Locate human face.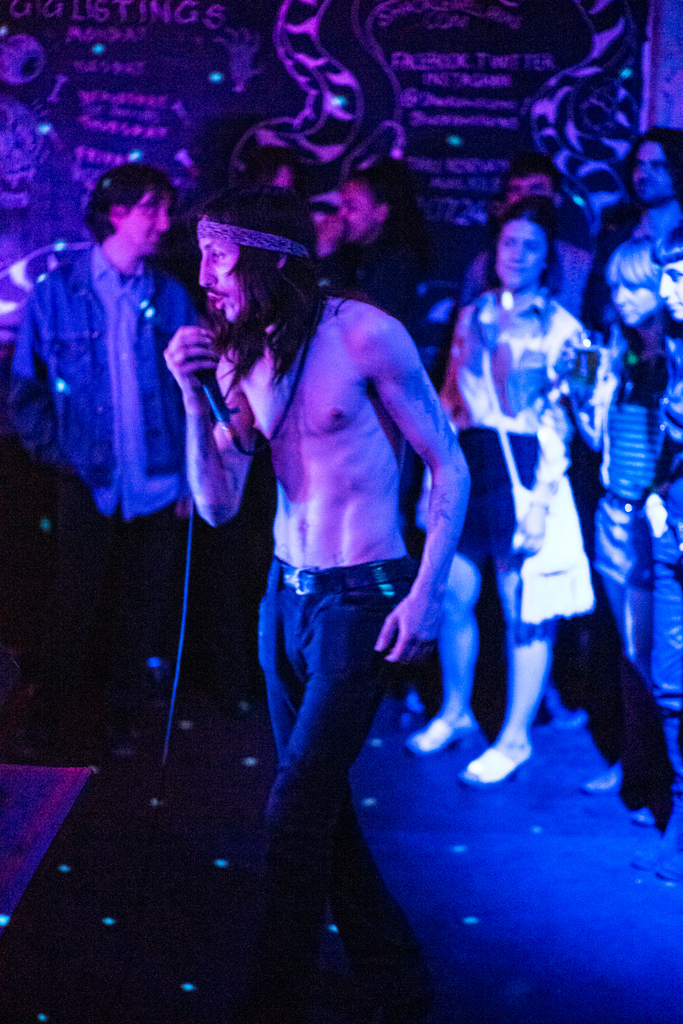
Bounding box: pyautogui.locateOnScreen(637, 142, 673, 205).
